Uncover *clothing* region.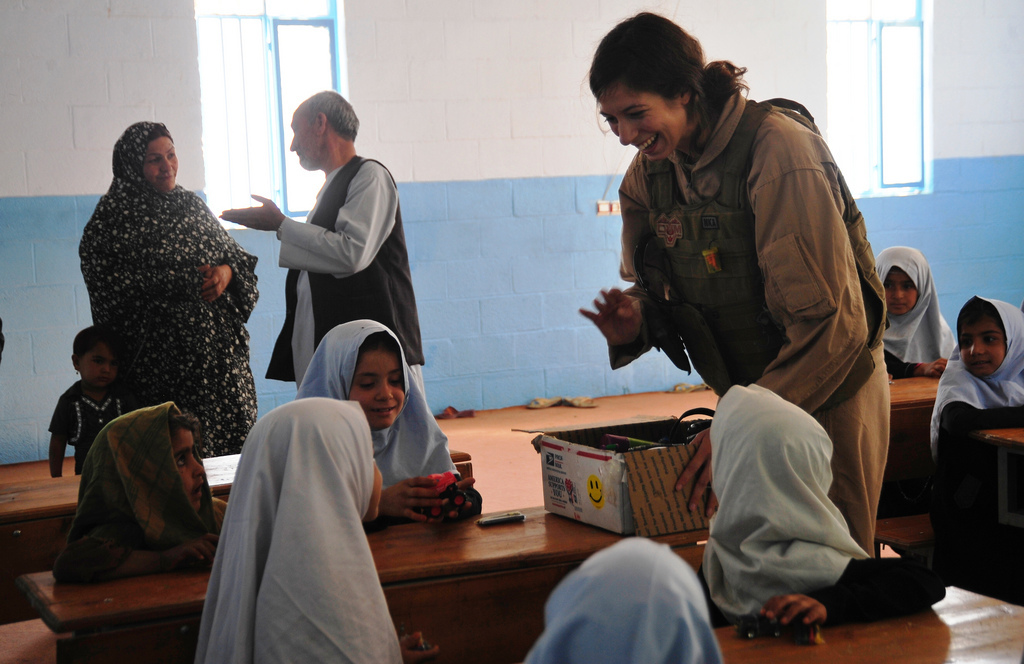
Uncovered: x1=72 y1=127 x2=265 y2=467.
